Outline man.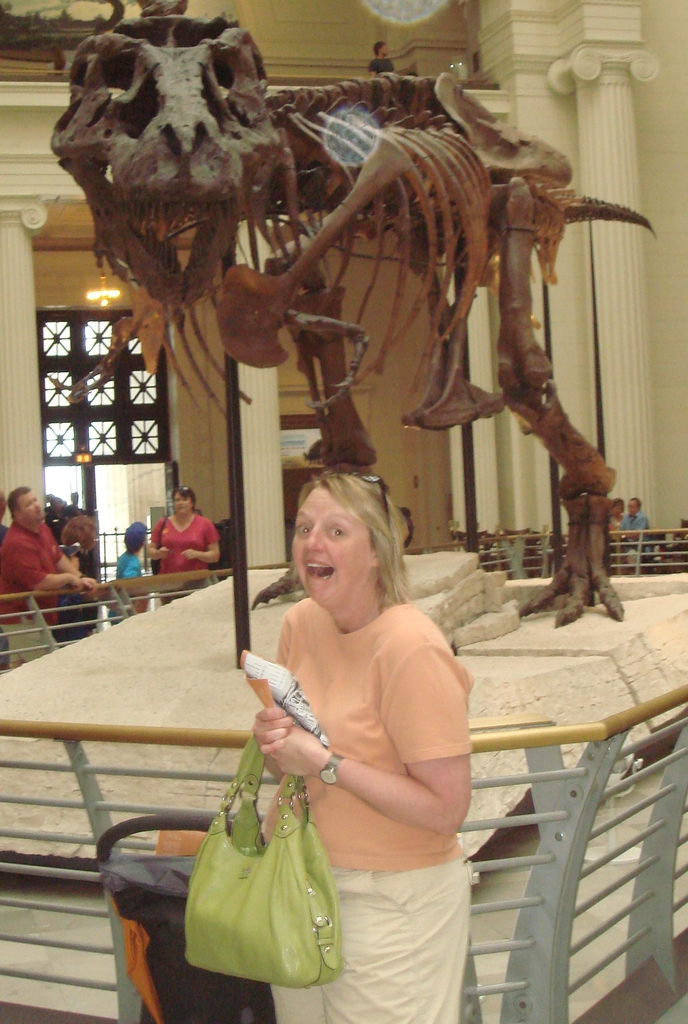
Outline: [x1=0, y1=483, x2=93, y2=662].
